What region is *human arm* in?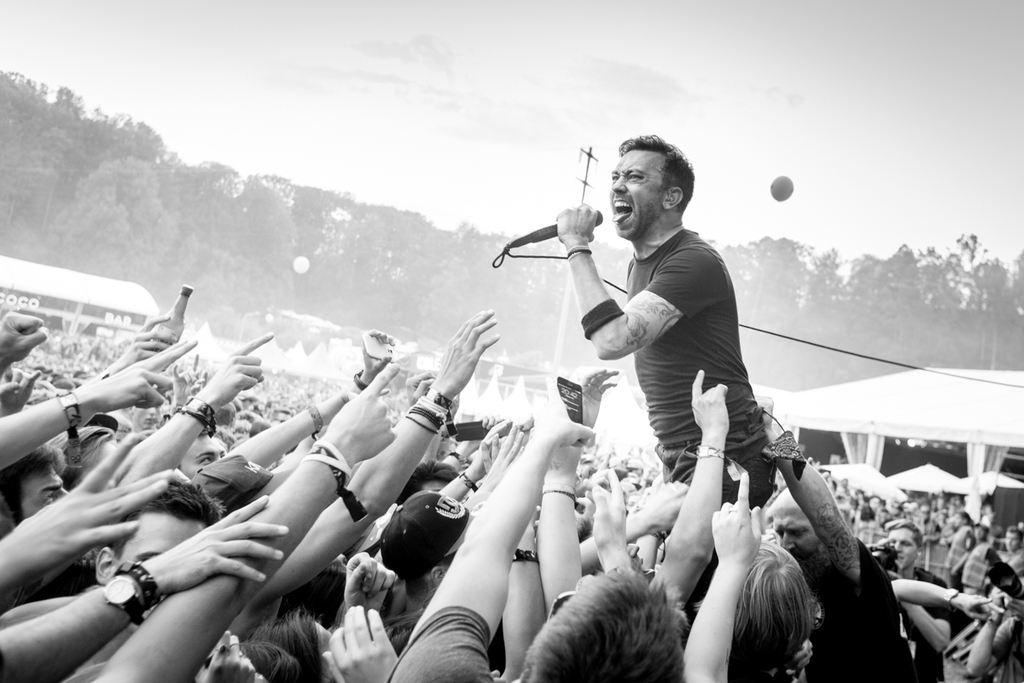
l=0, t=426, r=168, b=598.
